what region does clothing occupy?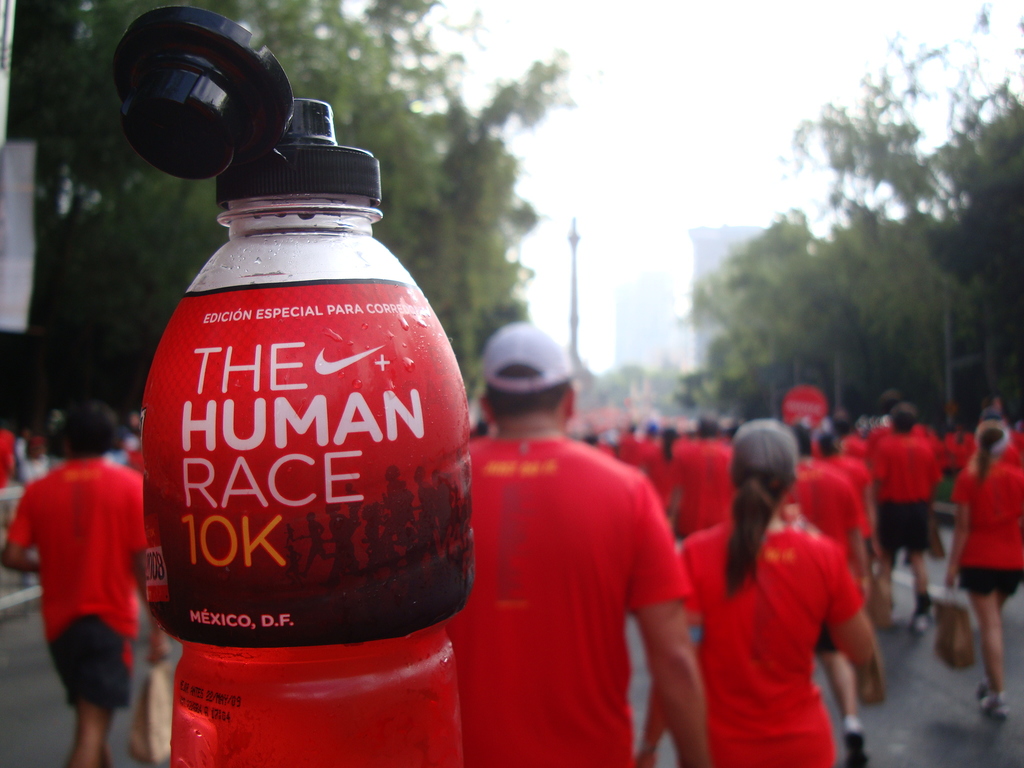
(left=666, top=515, right=863, bottom=767).
